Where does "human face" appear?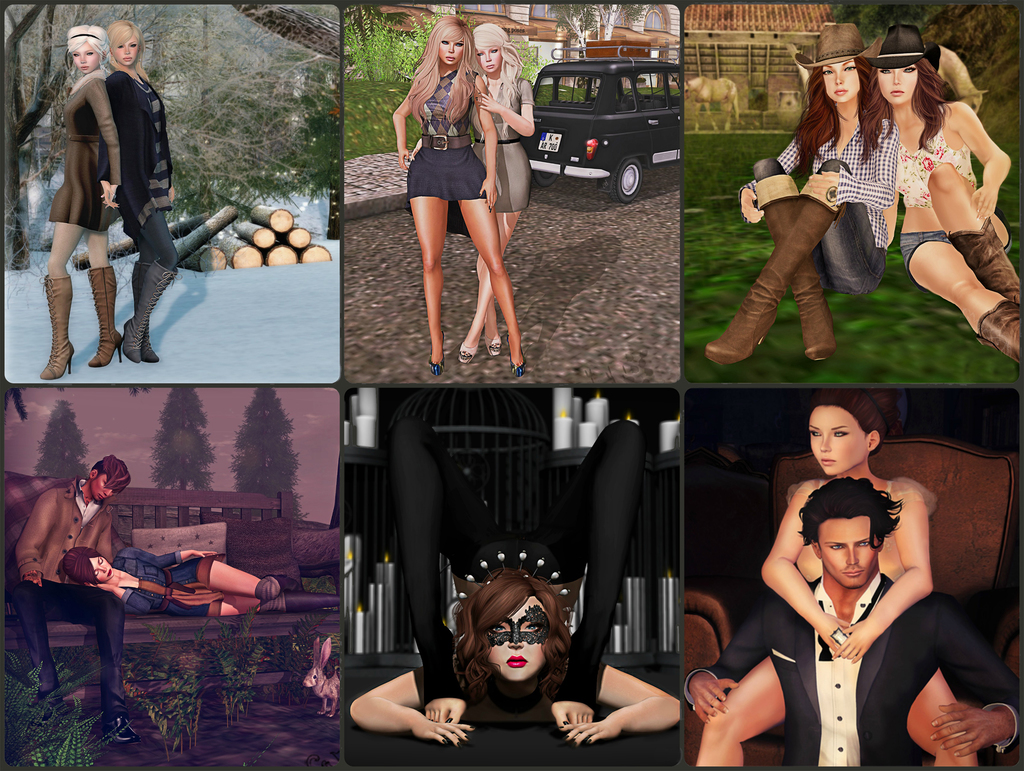
Appears at rect(440, 39, 463, 64).
